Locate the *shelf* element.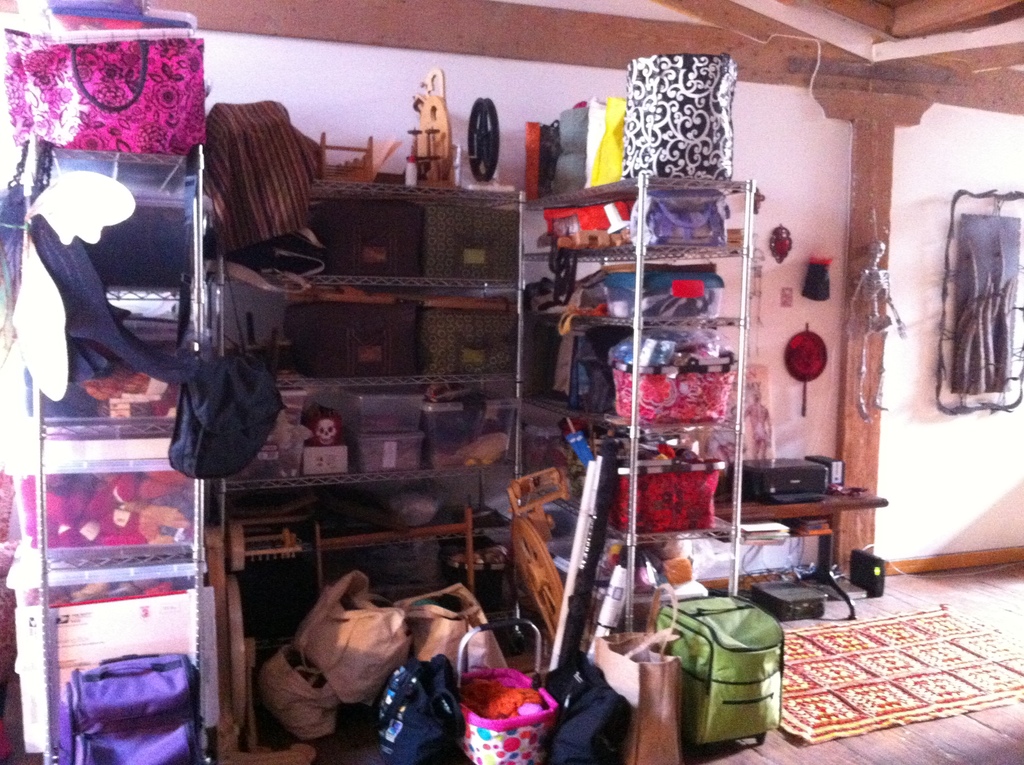
Element bbox: <bbox>532, 170, 769, 636</bbox>.
